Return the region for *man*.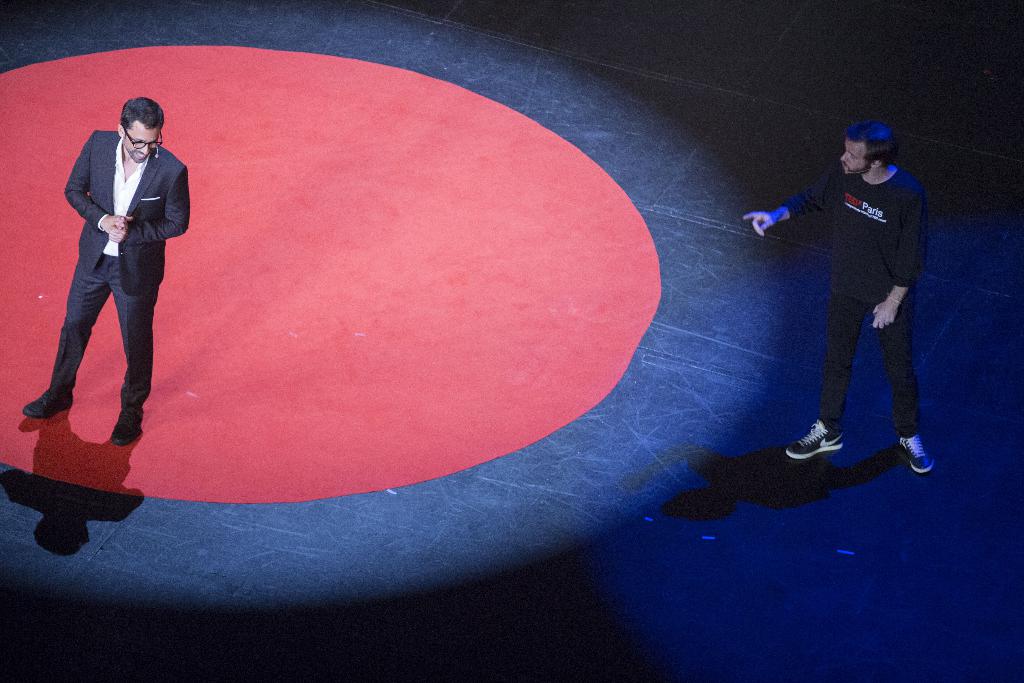
<region>38, 80, 187, 454</region>.
